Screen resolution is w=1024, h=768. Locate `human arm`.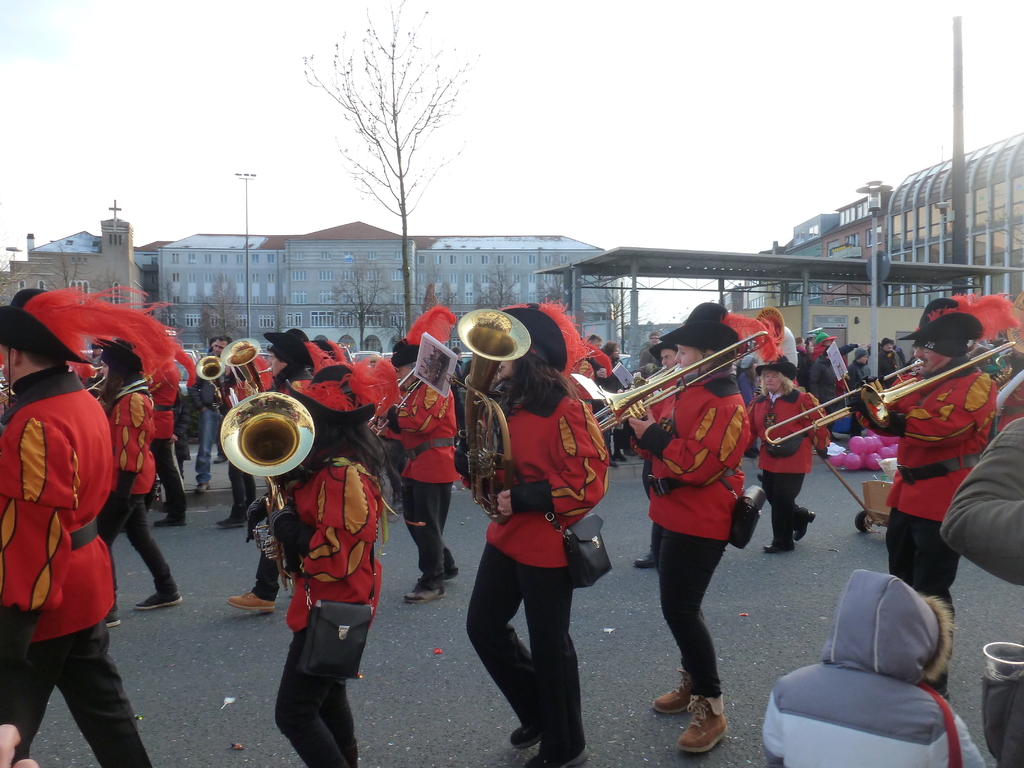
box=[623, 396, 732, 481].
